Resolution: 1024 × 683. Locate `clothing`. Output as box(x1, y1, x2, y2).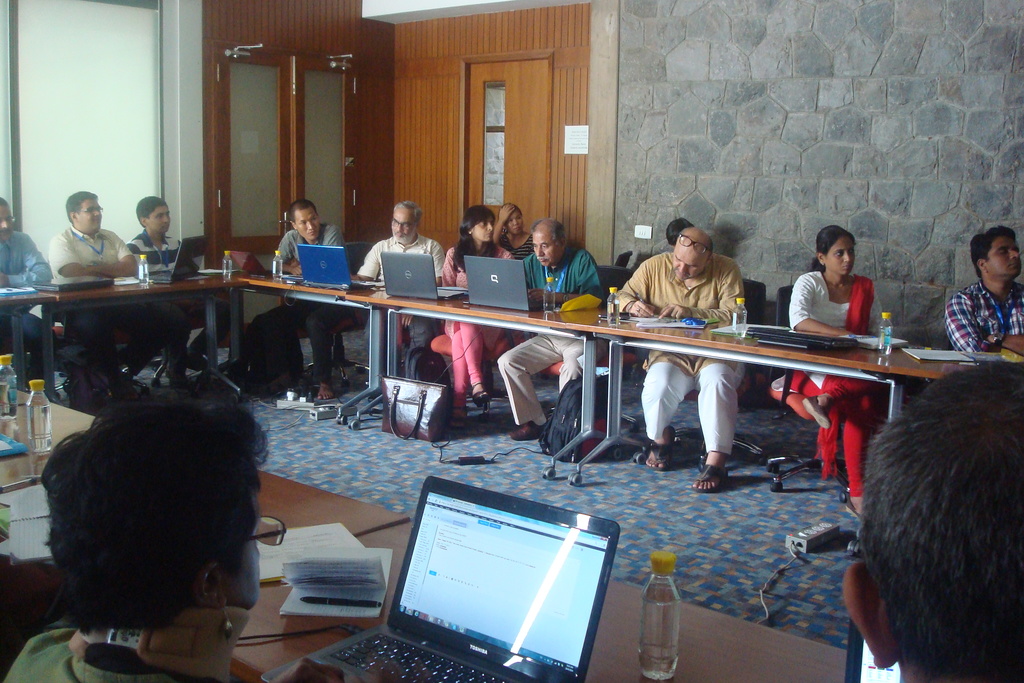
box(944, 279, 1023, 360).
